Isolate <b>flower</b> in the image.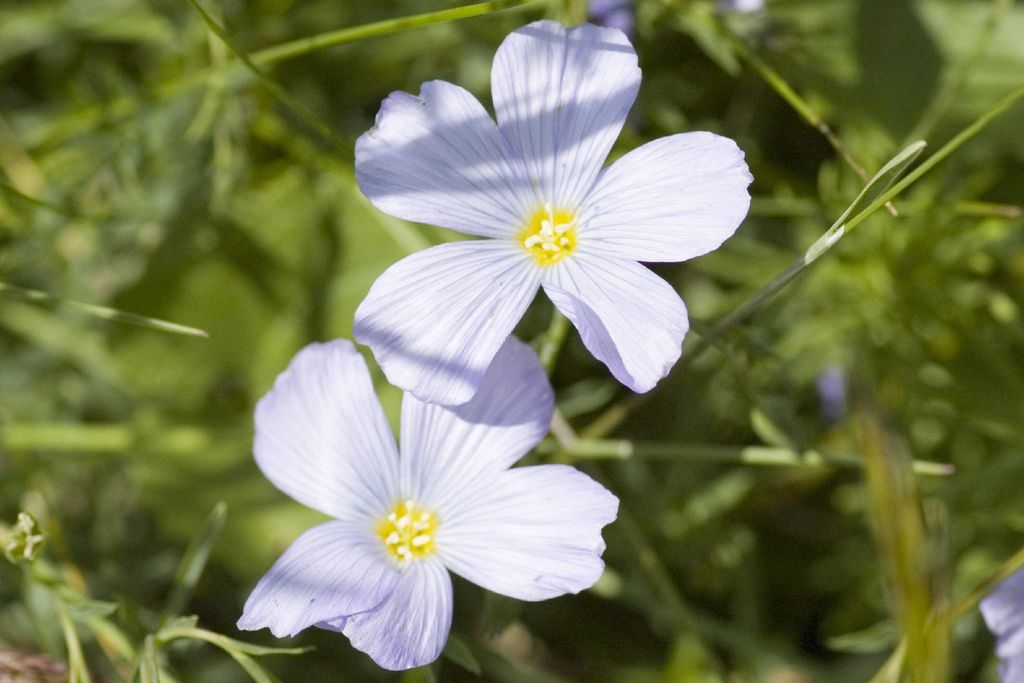
Isolated region: region(236, 327, 621, 677).
